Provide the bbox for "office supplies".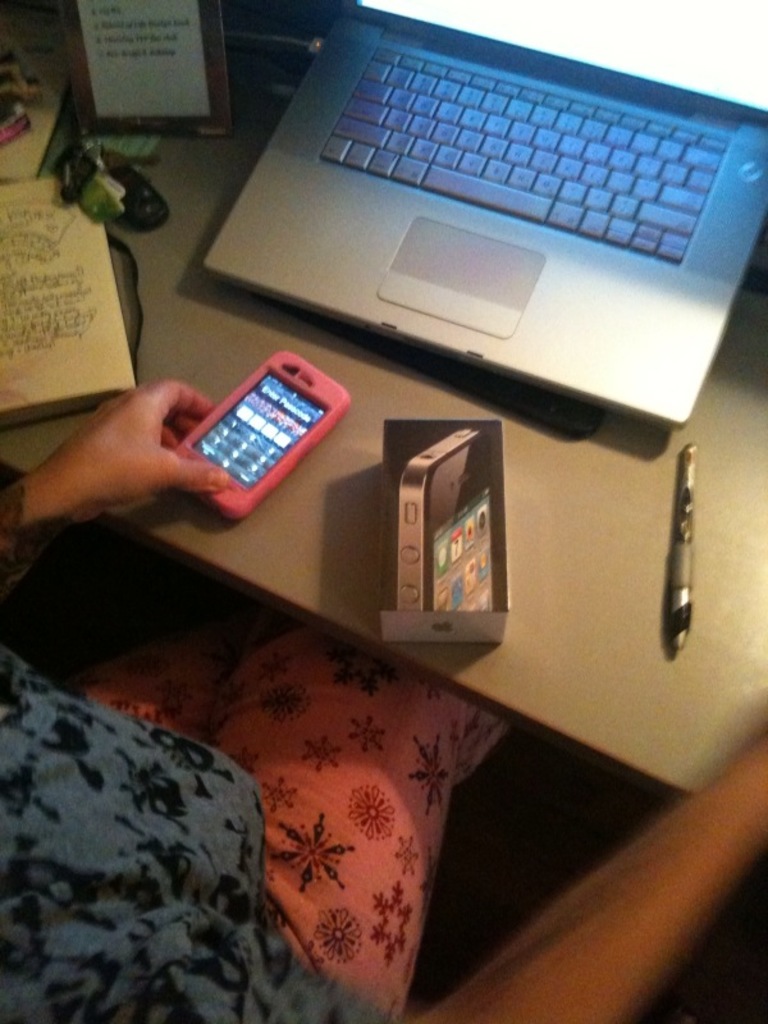
198,0,767,428.
